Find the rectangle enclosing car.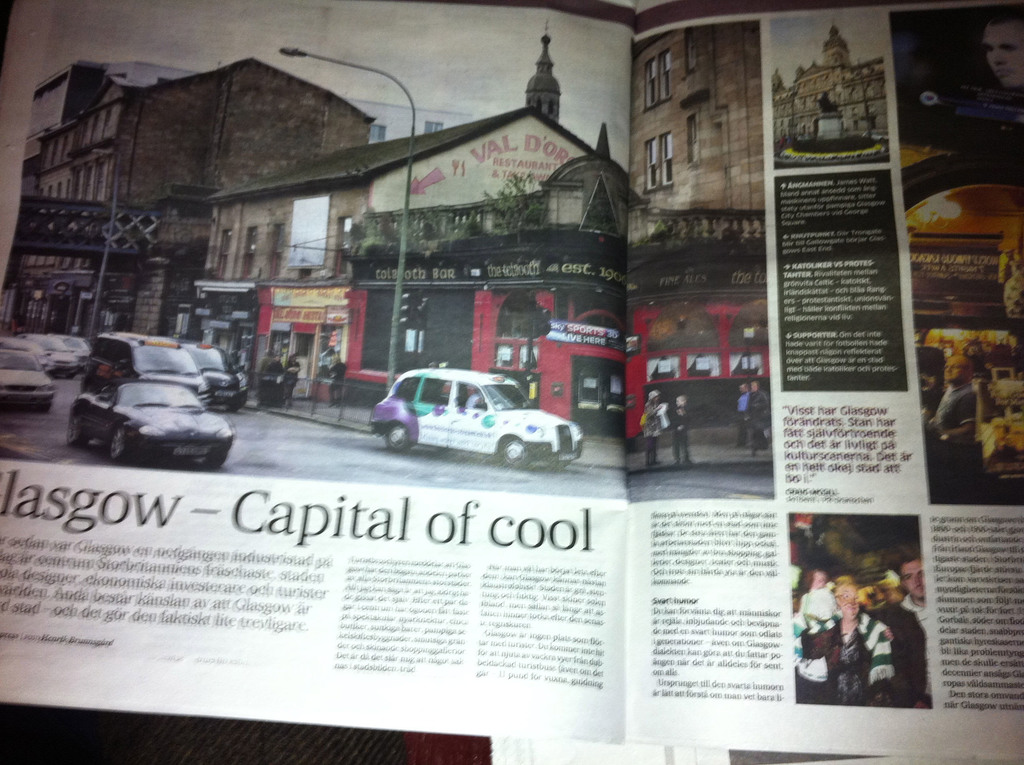
0 334 54 374.
